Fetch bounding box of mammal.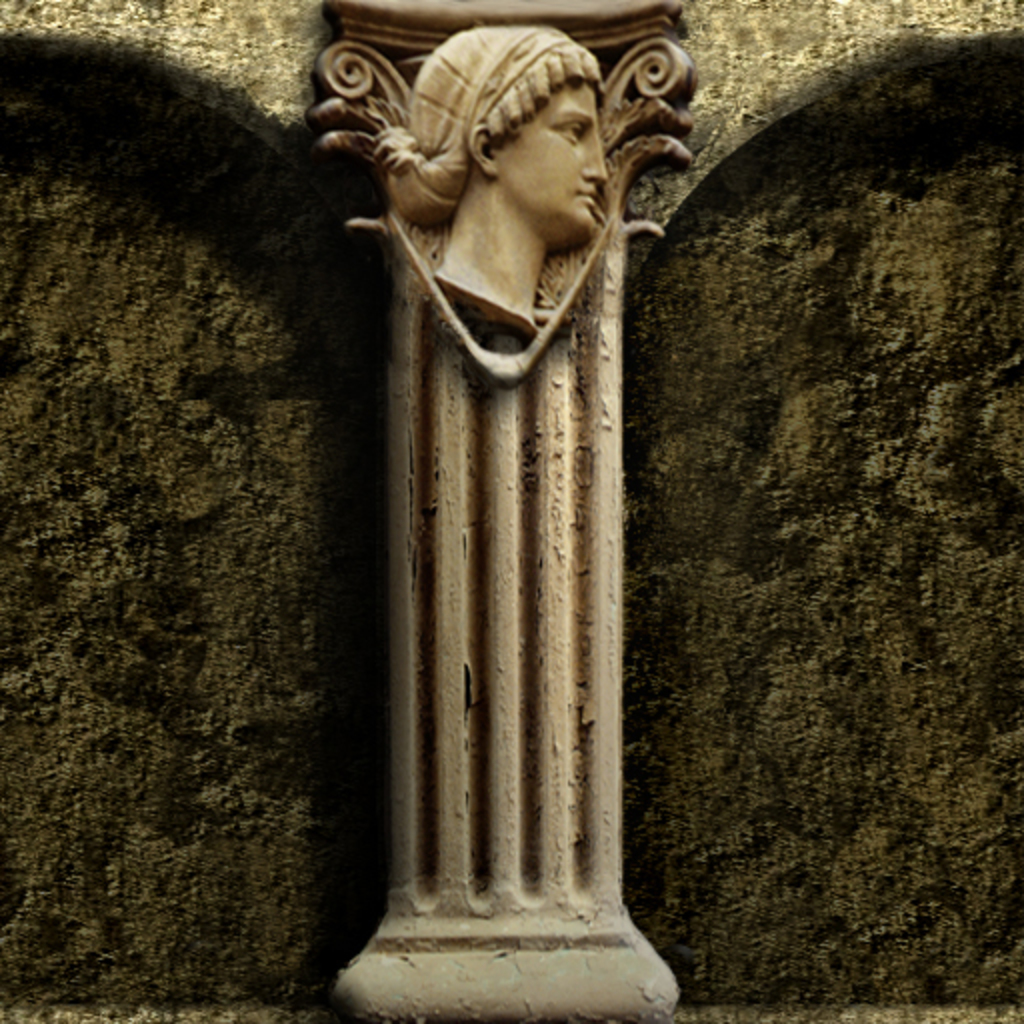
Bbox: (x1=376, y1=24, x2=604, y2=334).
